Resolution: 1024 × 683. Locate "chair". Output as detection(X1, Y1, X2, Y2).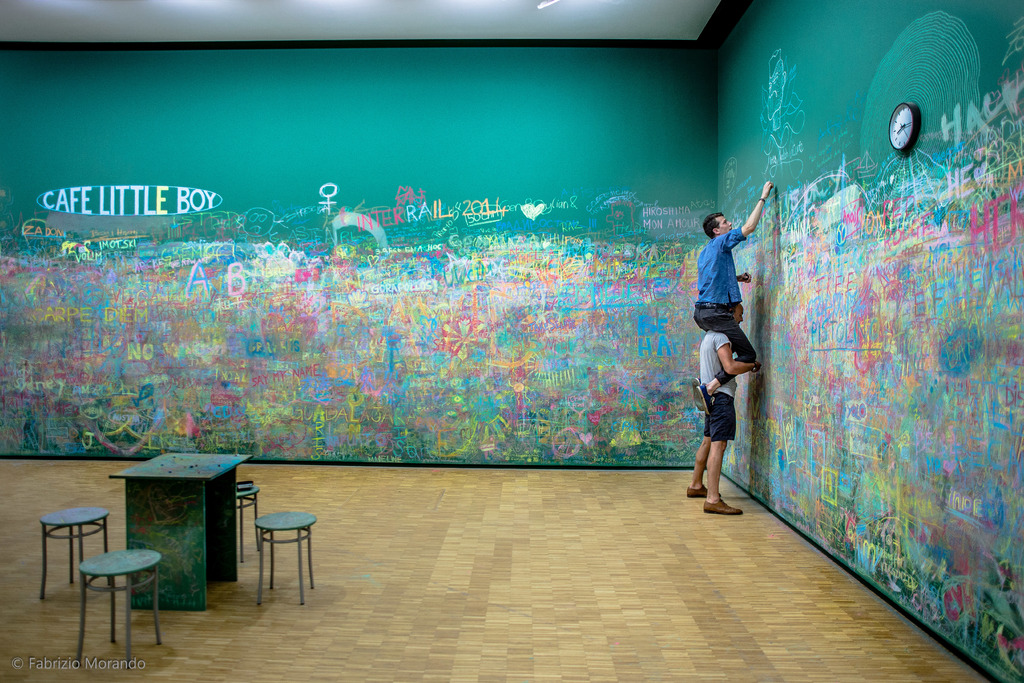
detection(254, 506, 320, 604).
